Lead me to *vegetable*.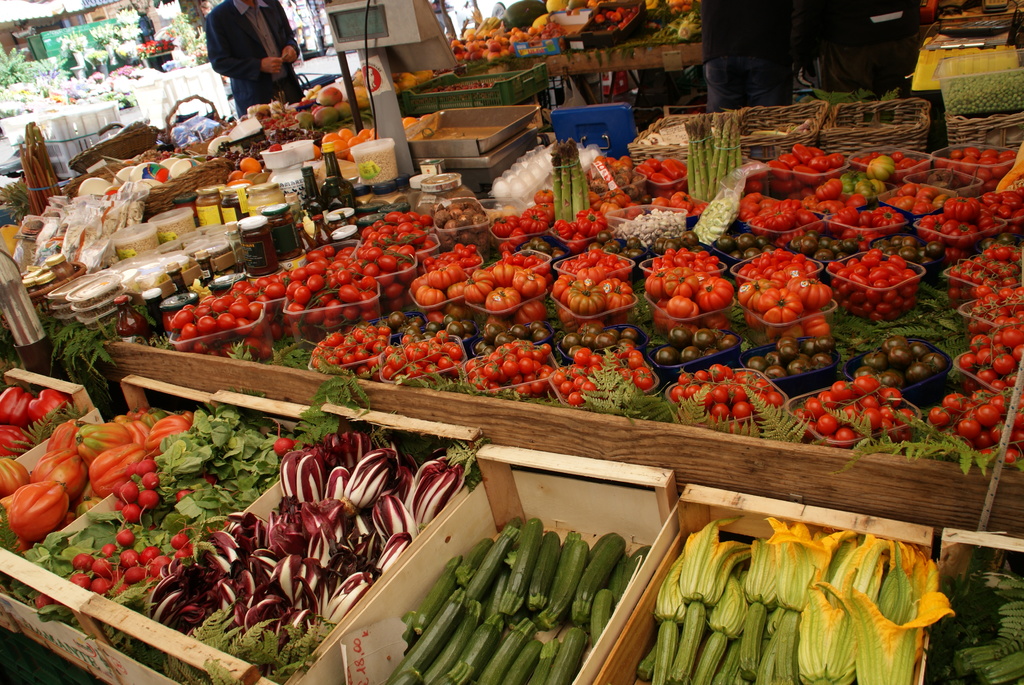
Lead to <box>569,221,581,230</box>.
